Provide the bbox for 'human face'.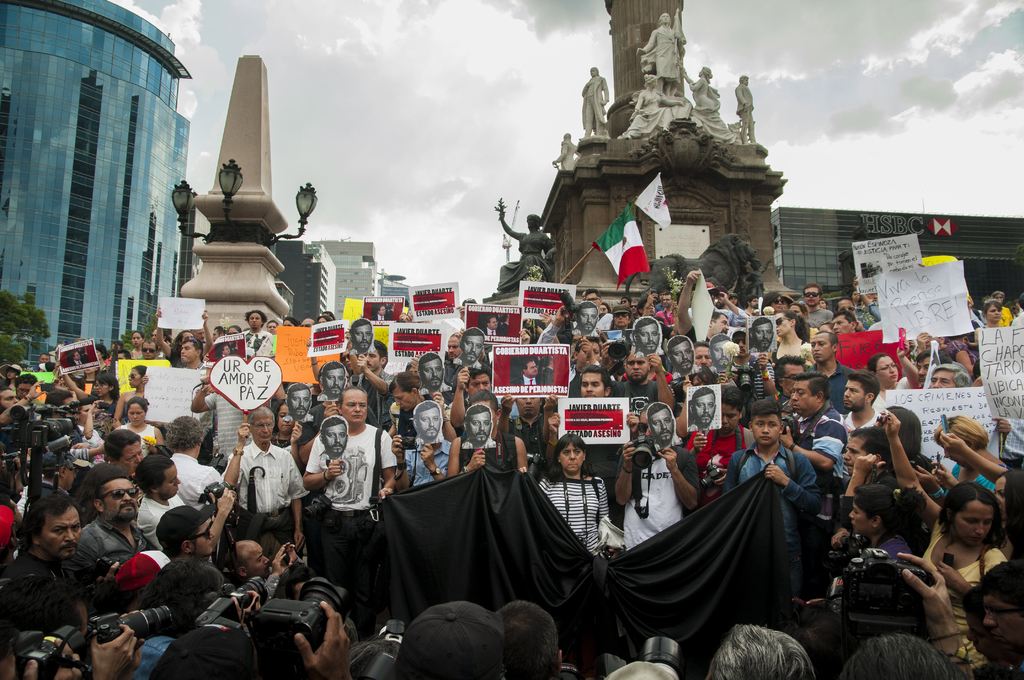
[x1=253, y1=414, x2=273, y2=444].
